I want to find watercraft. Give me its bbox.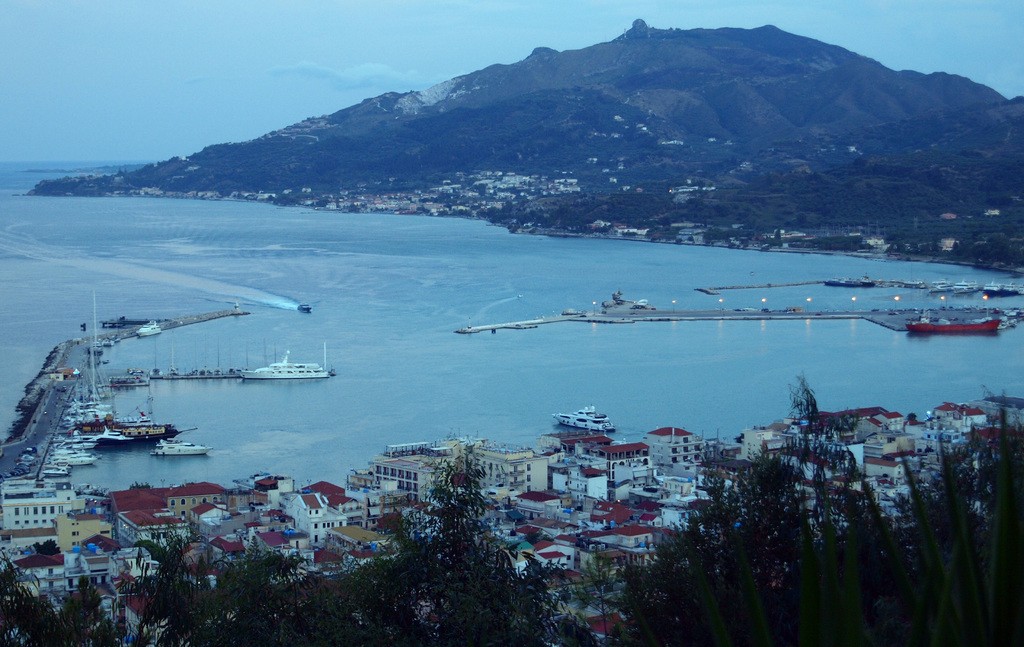
bbox(133, 315, 172, 334).
